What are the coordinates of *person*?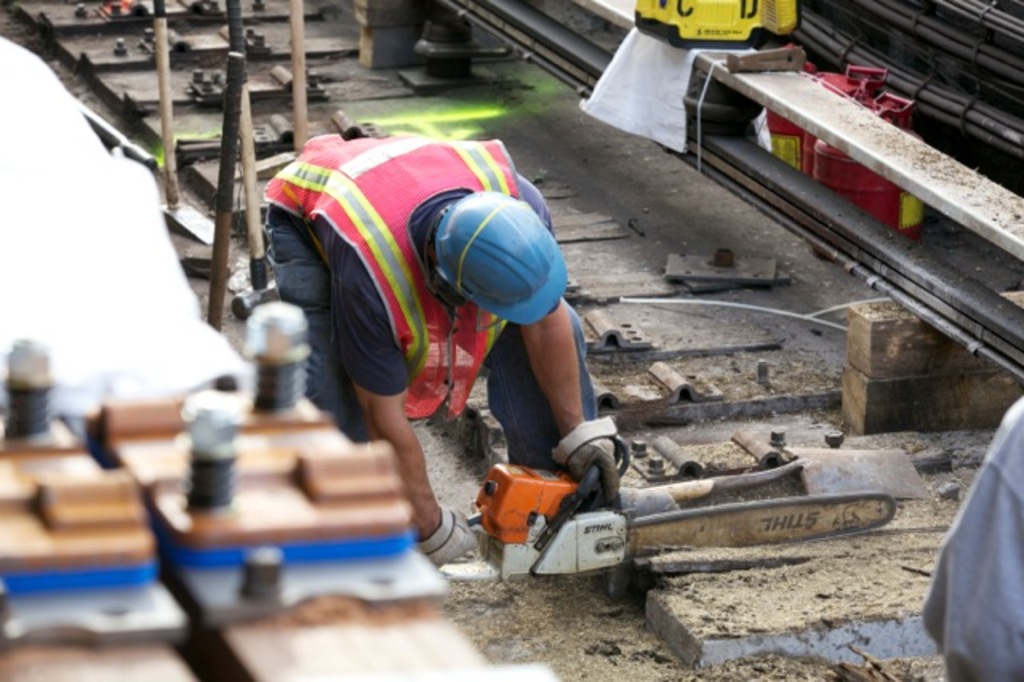
x1=918 y1=395 x2=1022 y2=680.
